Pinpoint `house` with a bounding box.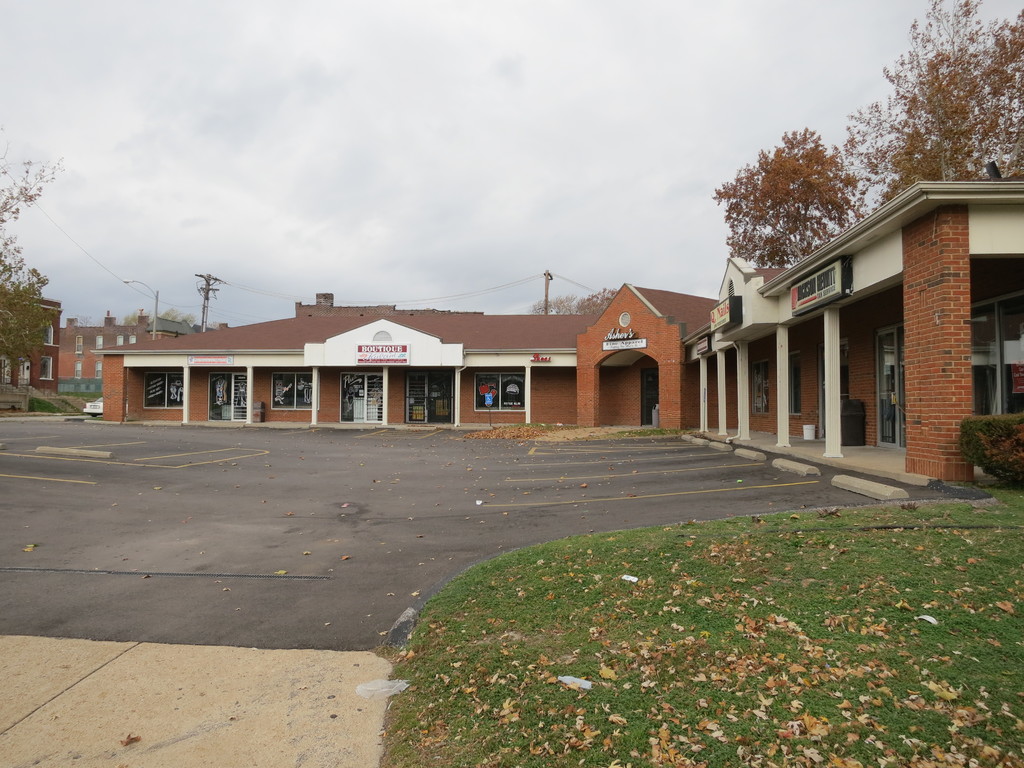
(50, 309, 218, 394).
